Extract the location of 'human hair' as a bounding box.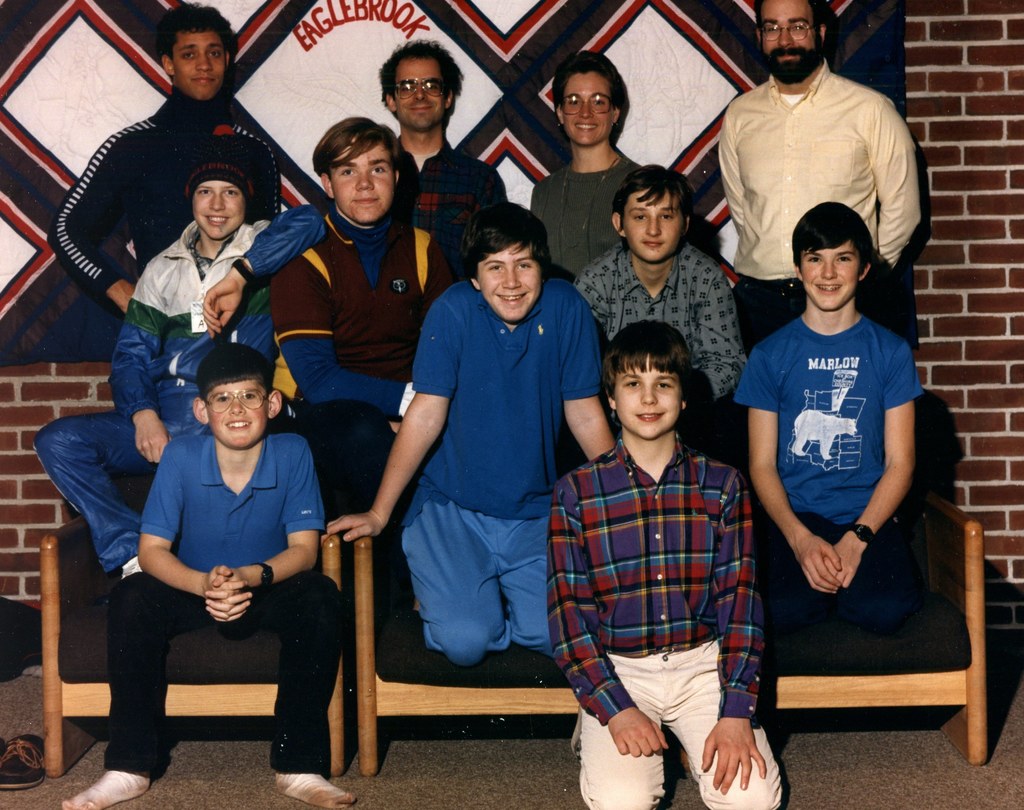
locate(554, 52, 628, 134).
